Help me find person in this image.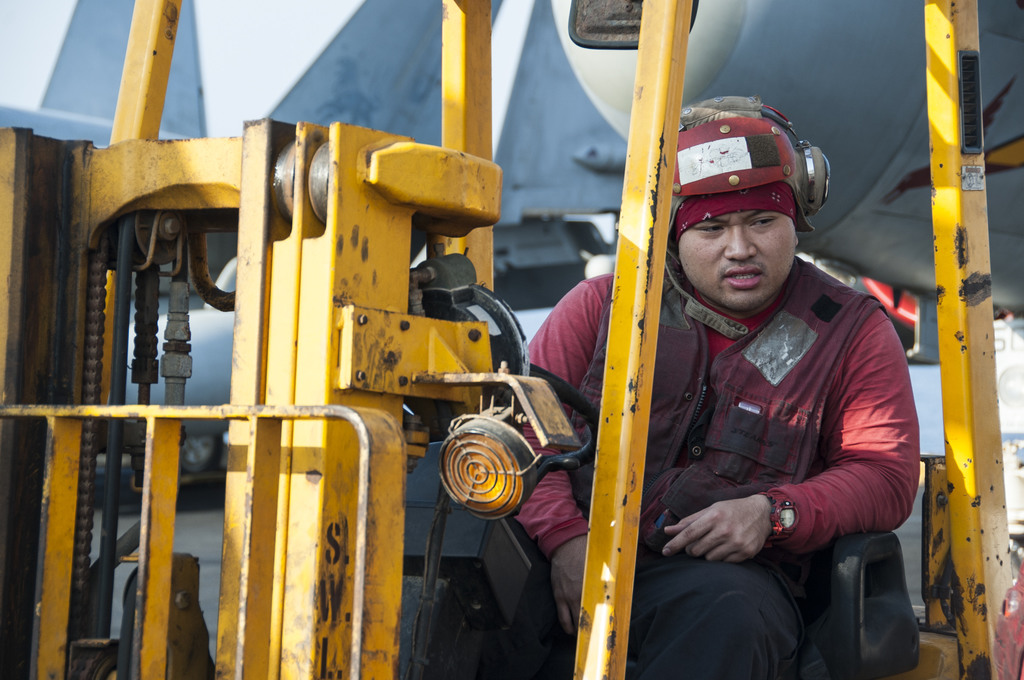
Found it: <region>431, 99, 847, 644</region>.
